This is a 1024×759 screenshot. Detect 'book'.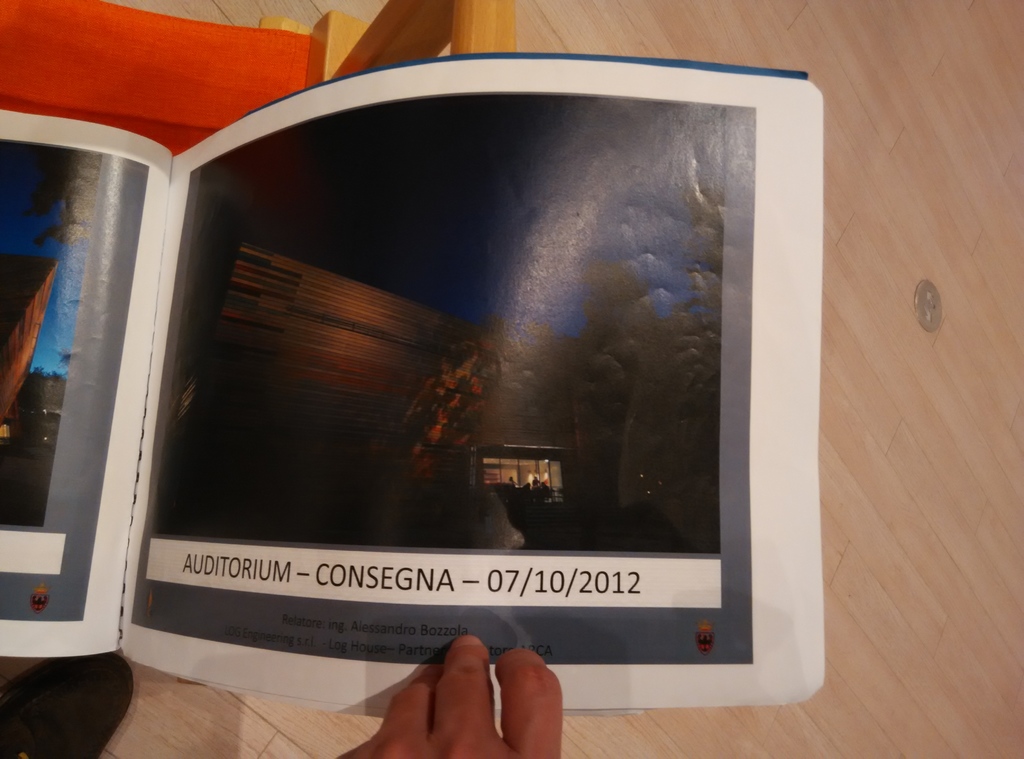
[0, 44, 828, 723].
